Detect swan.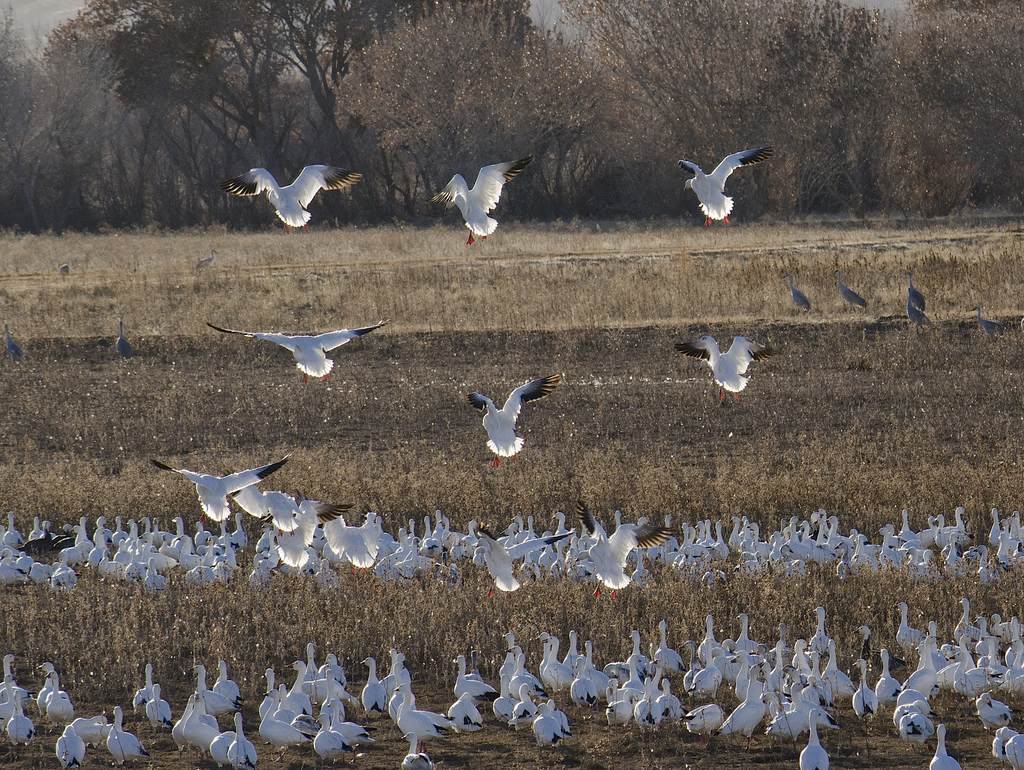
Detected at rect(916, 518, 937, 544).
